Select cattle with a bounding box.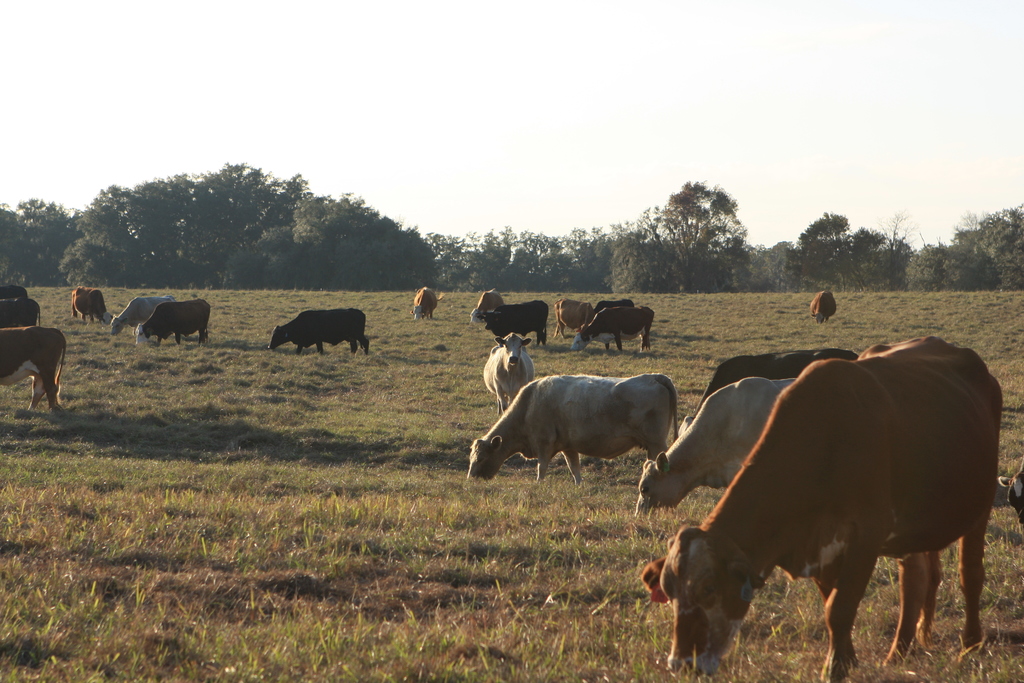
(left=105, top=298, right=173, bottom=340).
